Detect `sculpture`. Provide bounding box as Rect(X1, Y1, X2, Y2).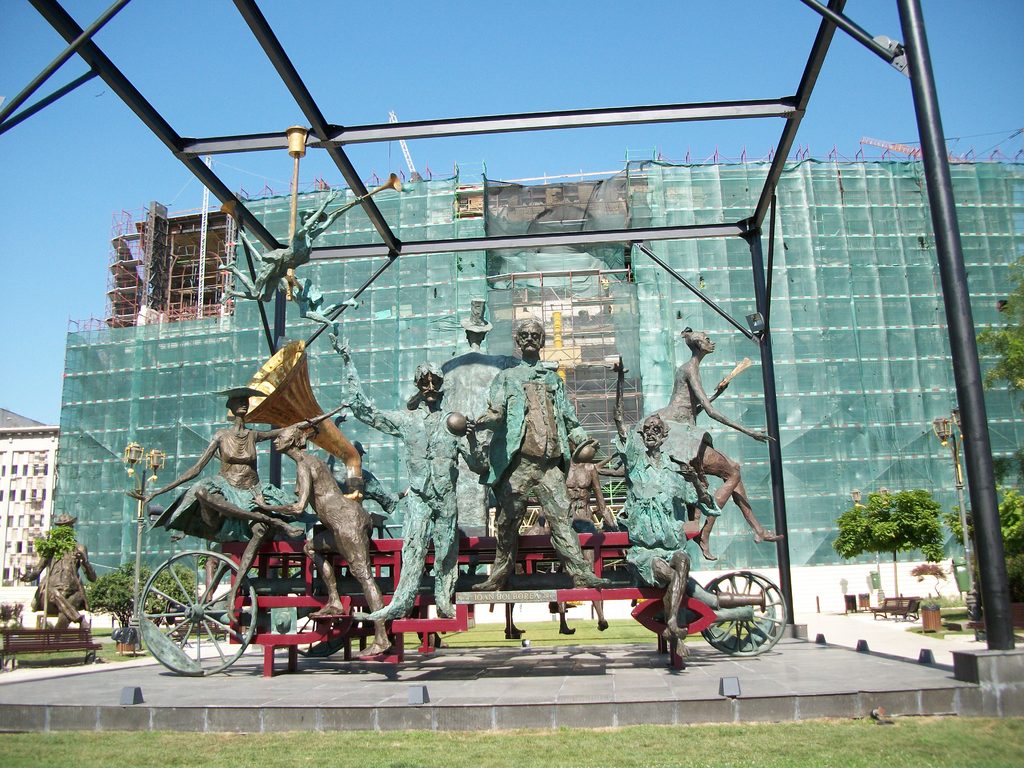
Rect(253, 432, 397, 670).
